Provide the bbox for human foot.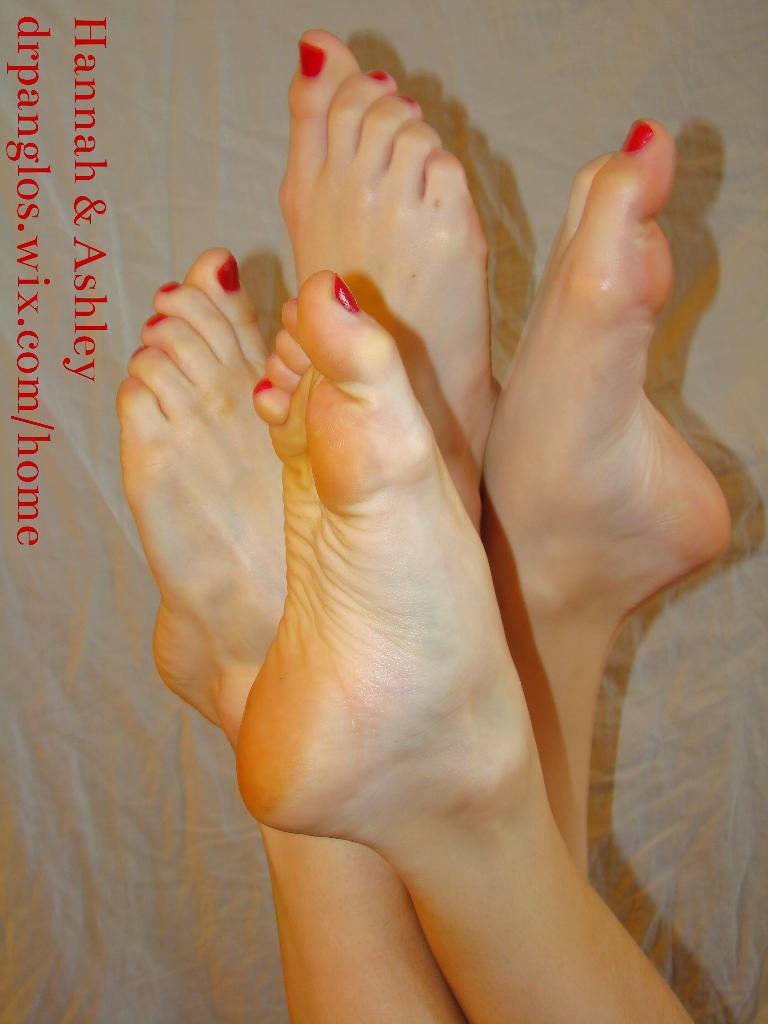
(x1=109, y1=239, x2=278, y2=735).
